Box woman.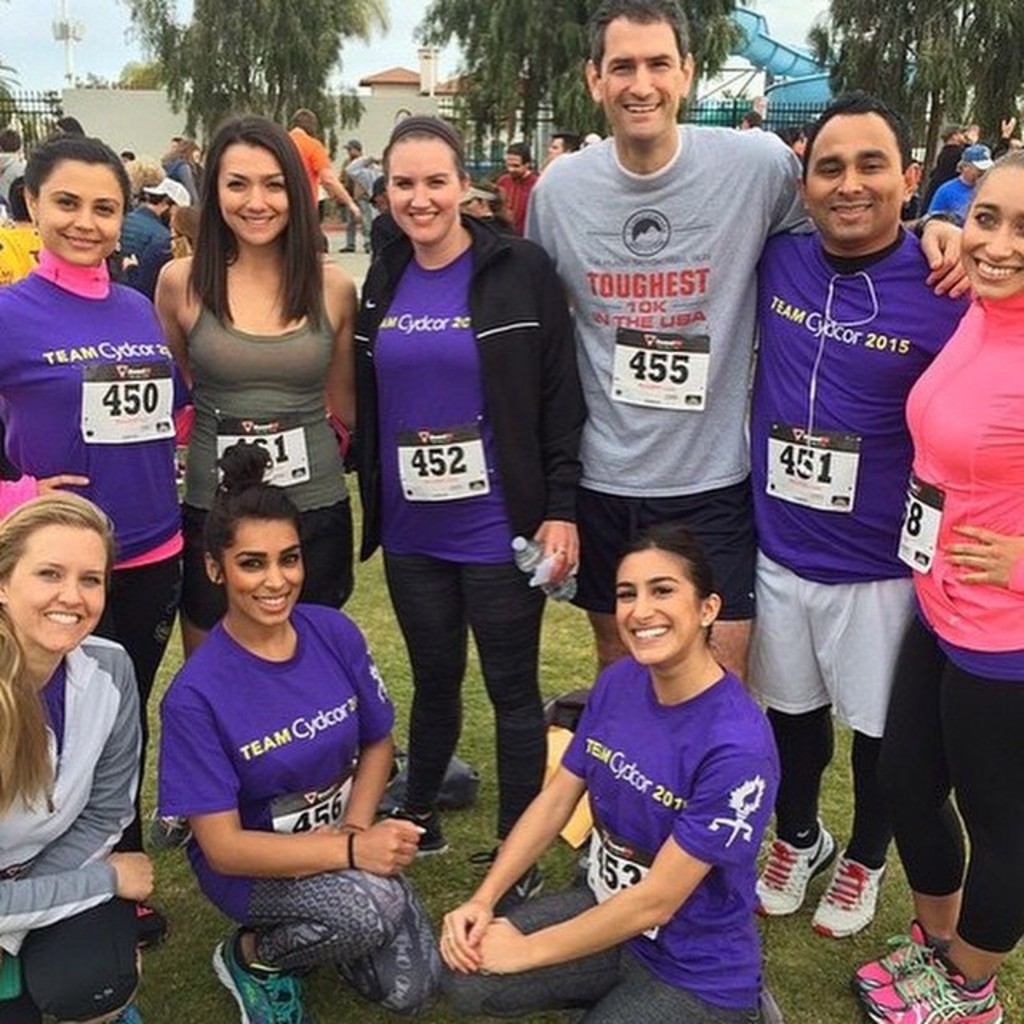
box(146, 114, 357, 651).
